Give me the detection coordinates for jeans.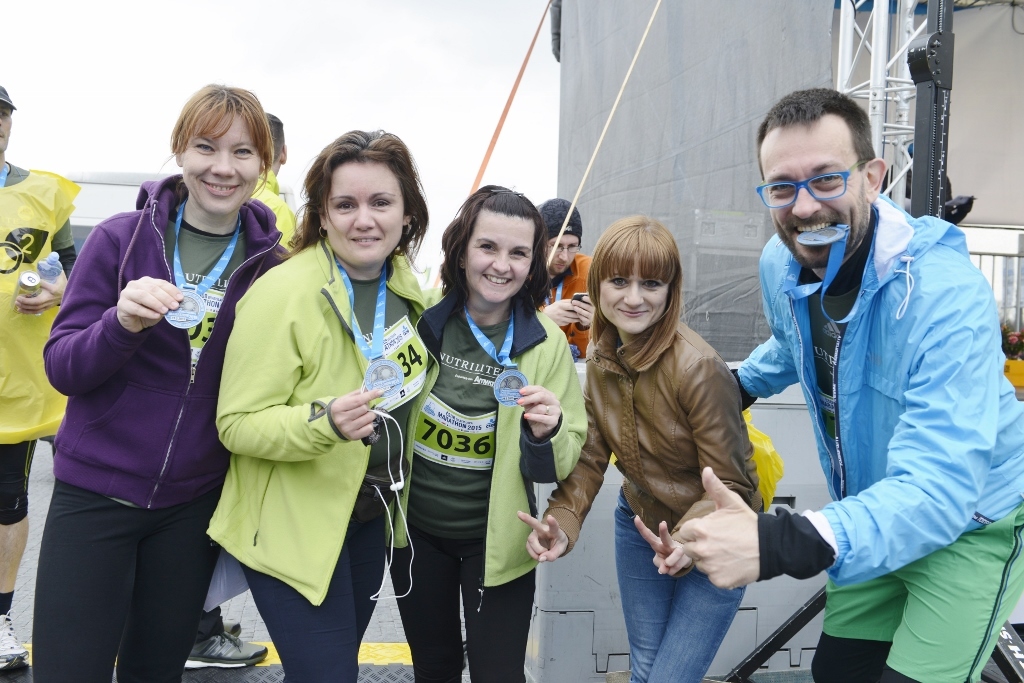
(616, 548, 776, 676).
